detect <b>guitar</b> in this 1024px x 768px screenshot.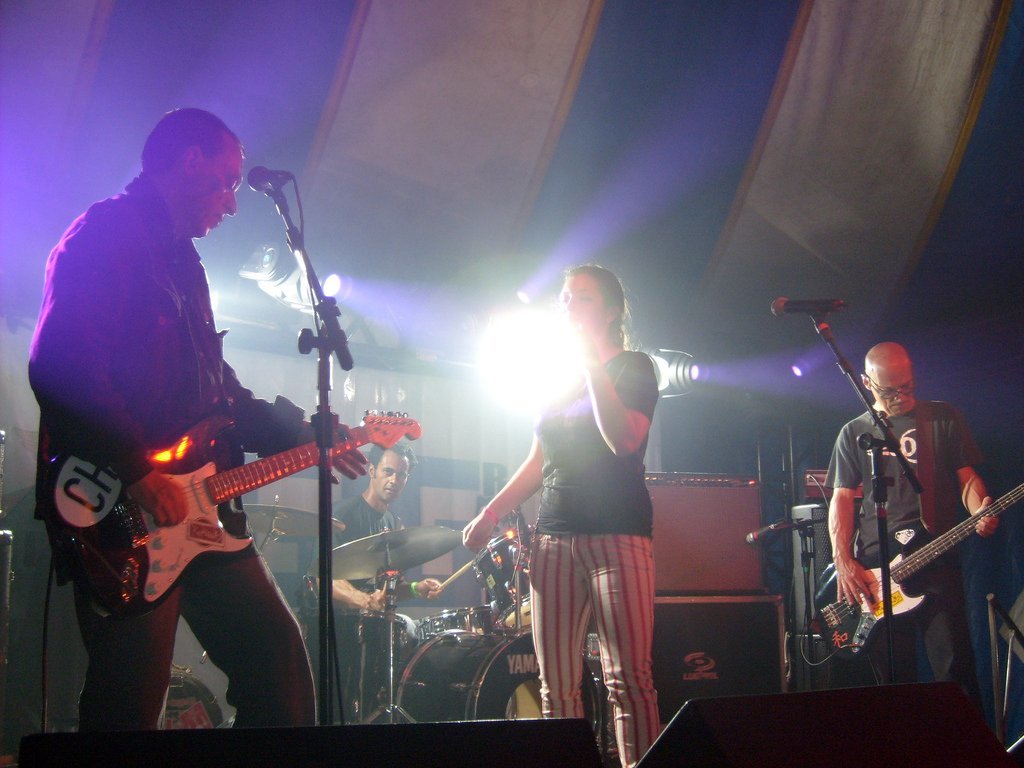
Detection: x1=53, y1=407, x2=424, y2=613.
